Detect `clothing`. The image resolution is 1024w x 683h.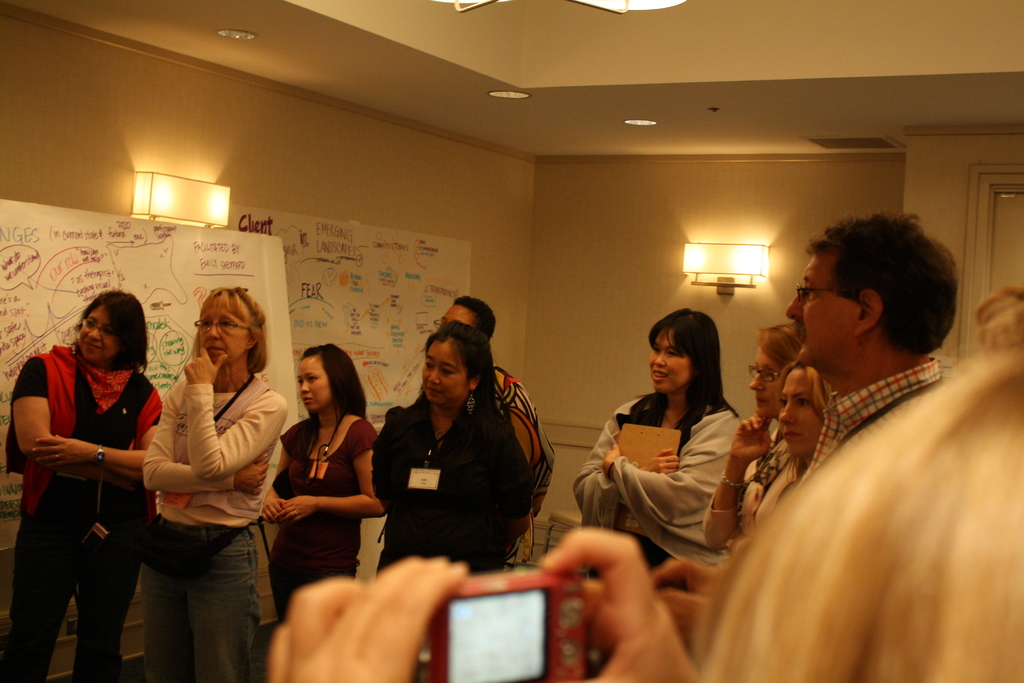
{"left": 491, "top": 370, "right": 553, "bottom": 522}.
